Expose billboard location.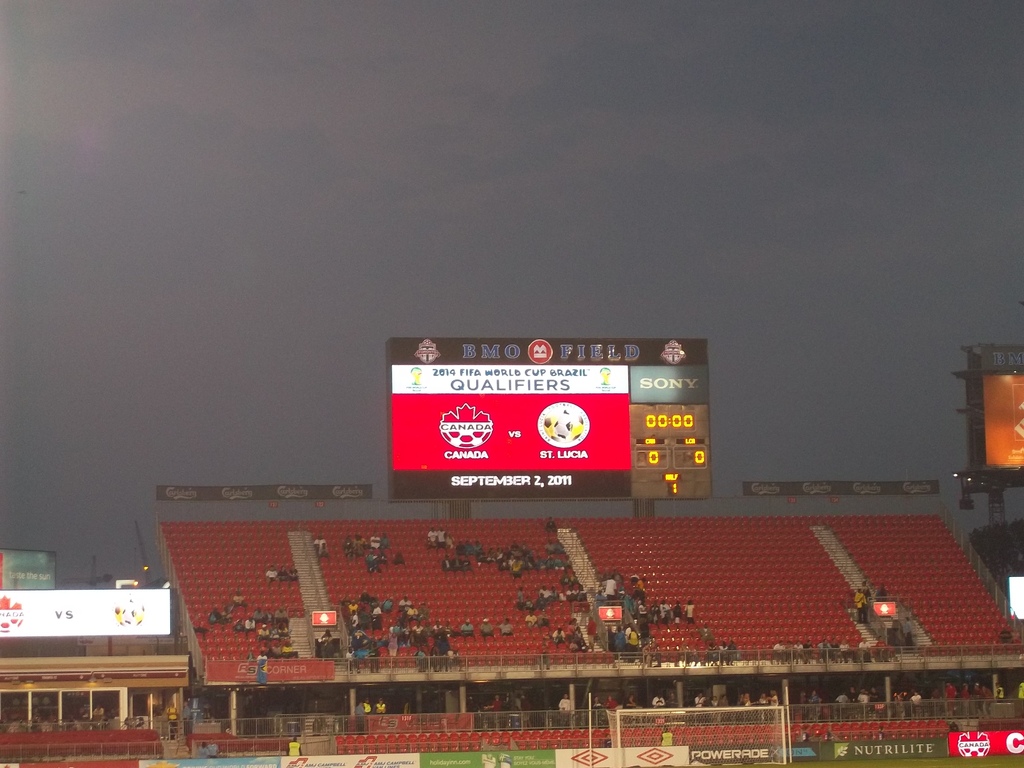
Exposed at (x1=0, y1=582, x2=169, y2=639).
